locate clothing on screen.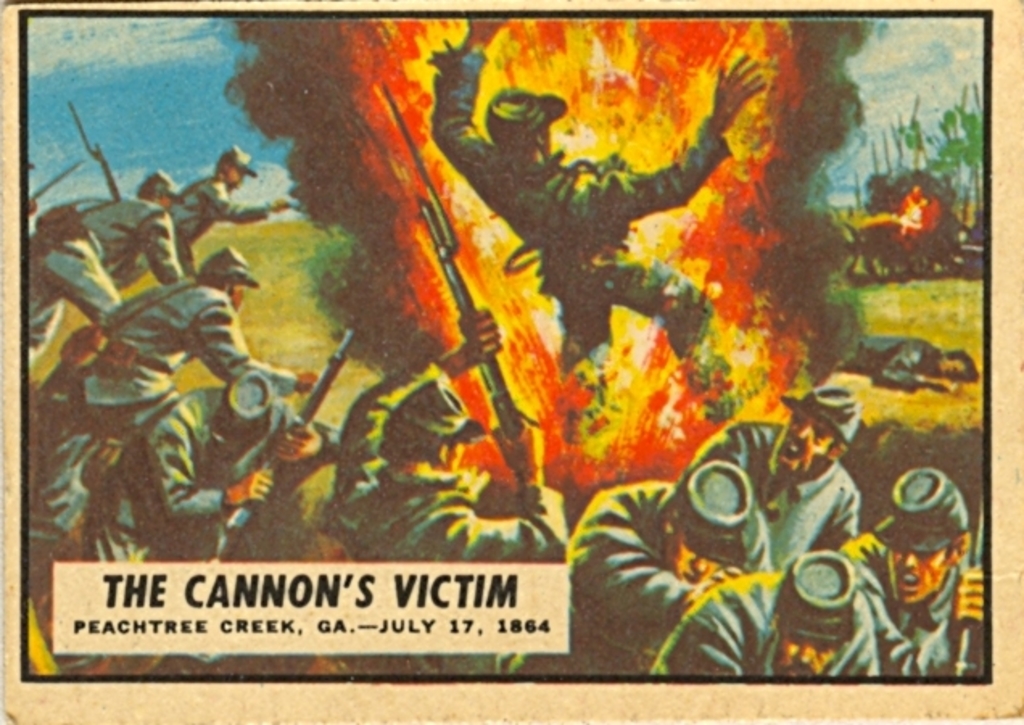
On screen at {"left": 647, "top": 570, "right": 882, "bottom": 688}.
